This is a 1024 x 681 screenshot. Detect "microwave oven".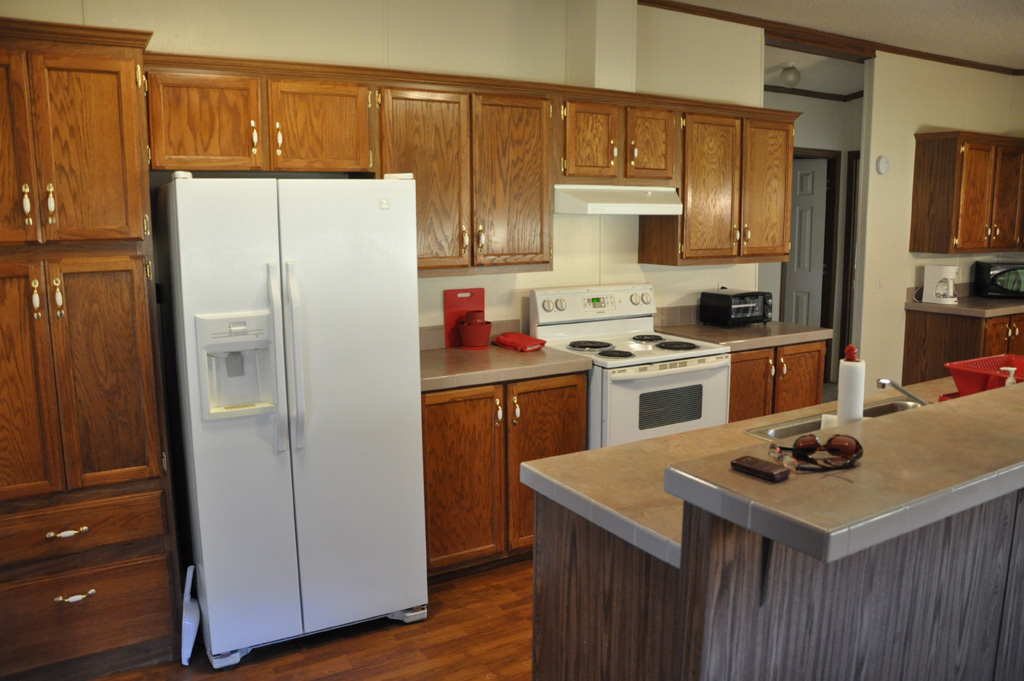
[x1=977, y1=260, x2=1023, y2=301].
